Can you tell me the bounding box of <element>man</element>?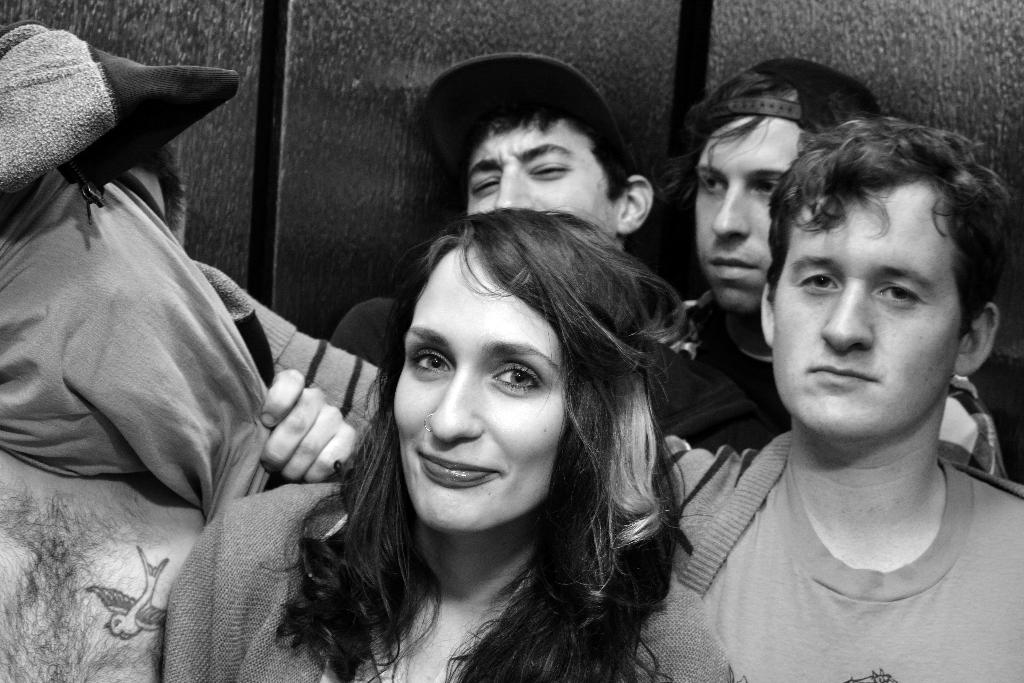
(x1=0, y1=21, x2=343, y2=682).
